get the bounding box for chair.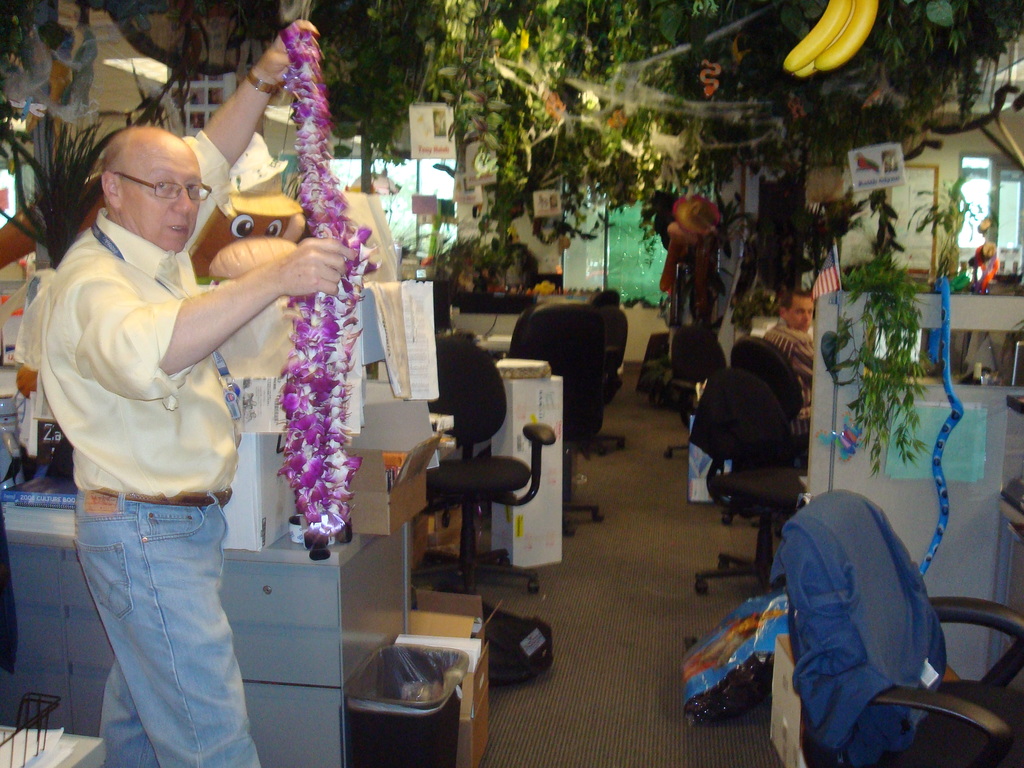
locate(722, 336, 826, 476).
